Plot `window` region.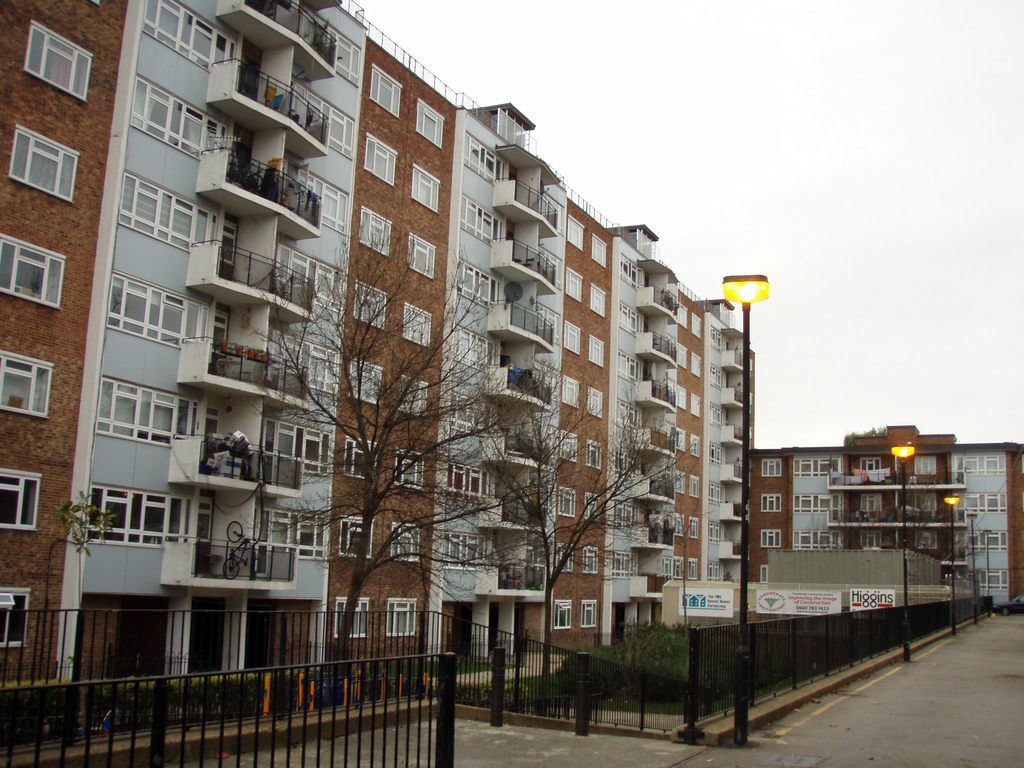
Plotted at [left=294, top=168, right=349, bottom=238].
